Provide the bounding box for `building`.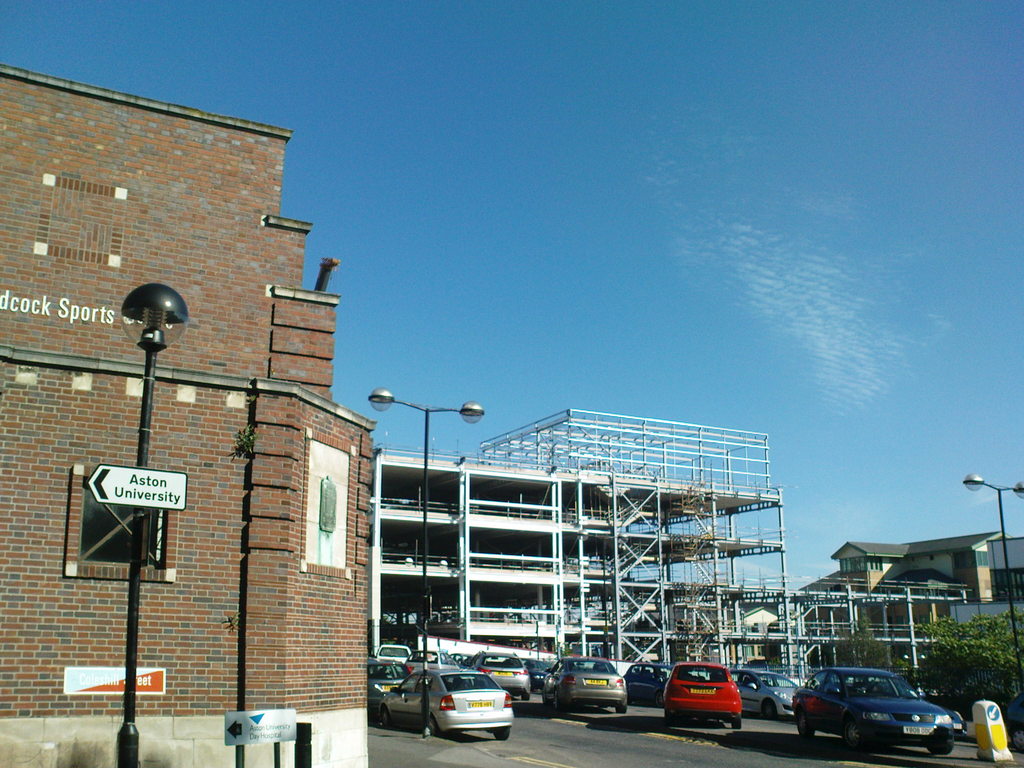
0 60 370 762.
